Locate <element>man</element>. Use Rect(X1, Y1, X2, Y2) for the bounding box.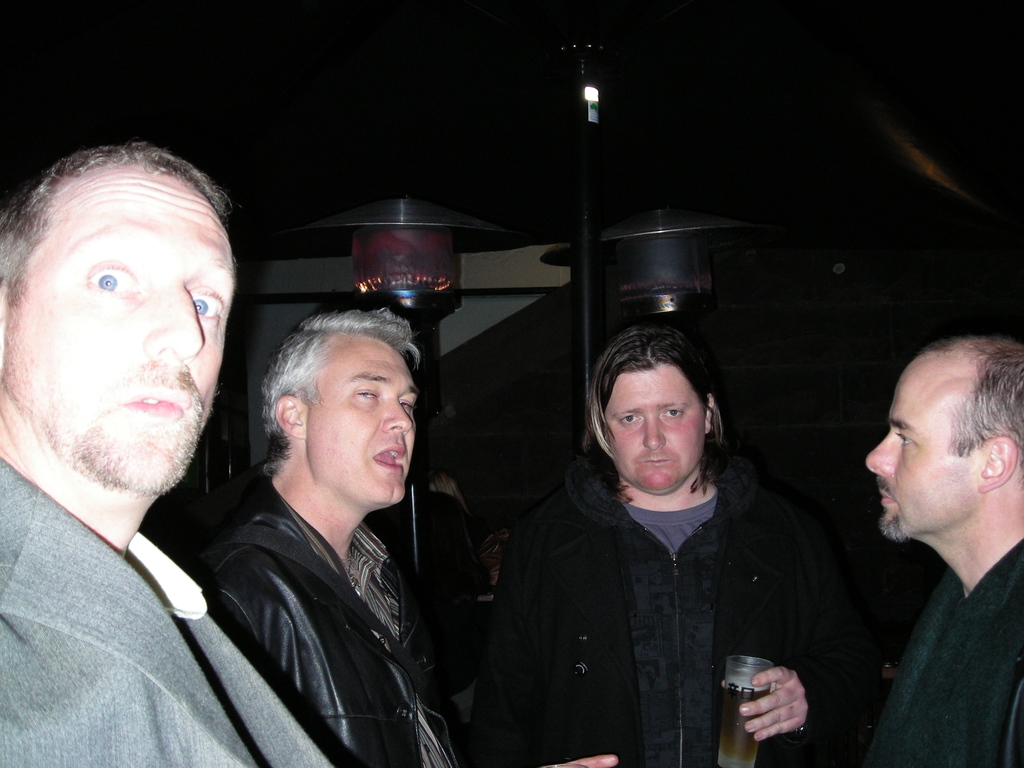
Rect(196, 304, 619, 767).
